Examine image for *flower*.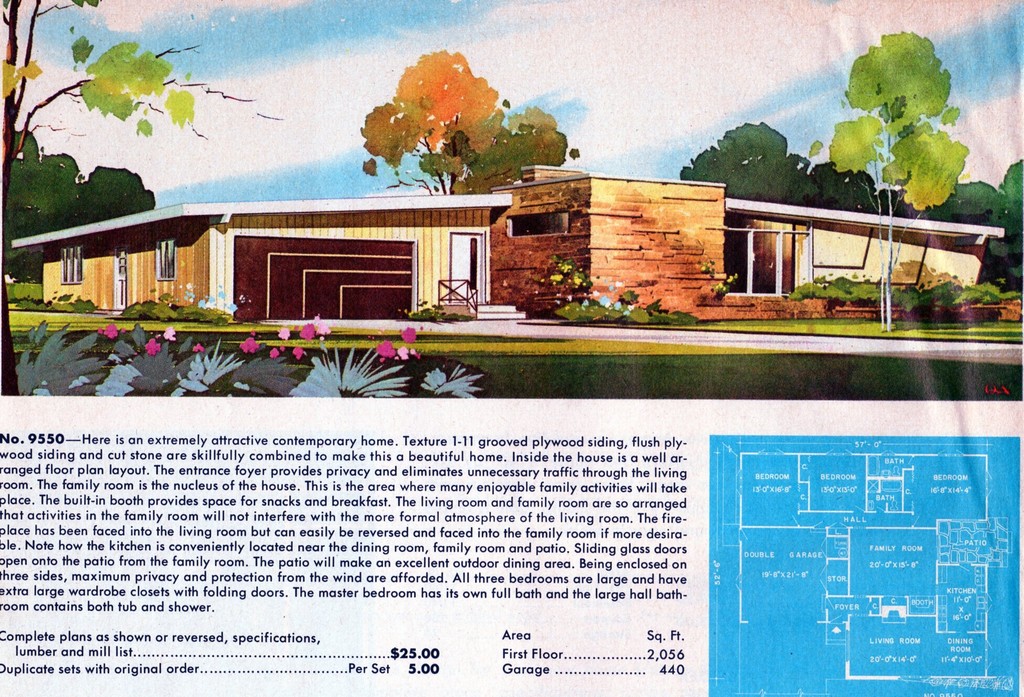
Examination result: (163, 323, 175, 341).
